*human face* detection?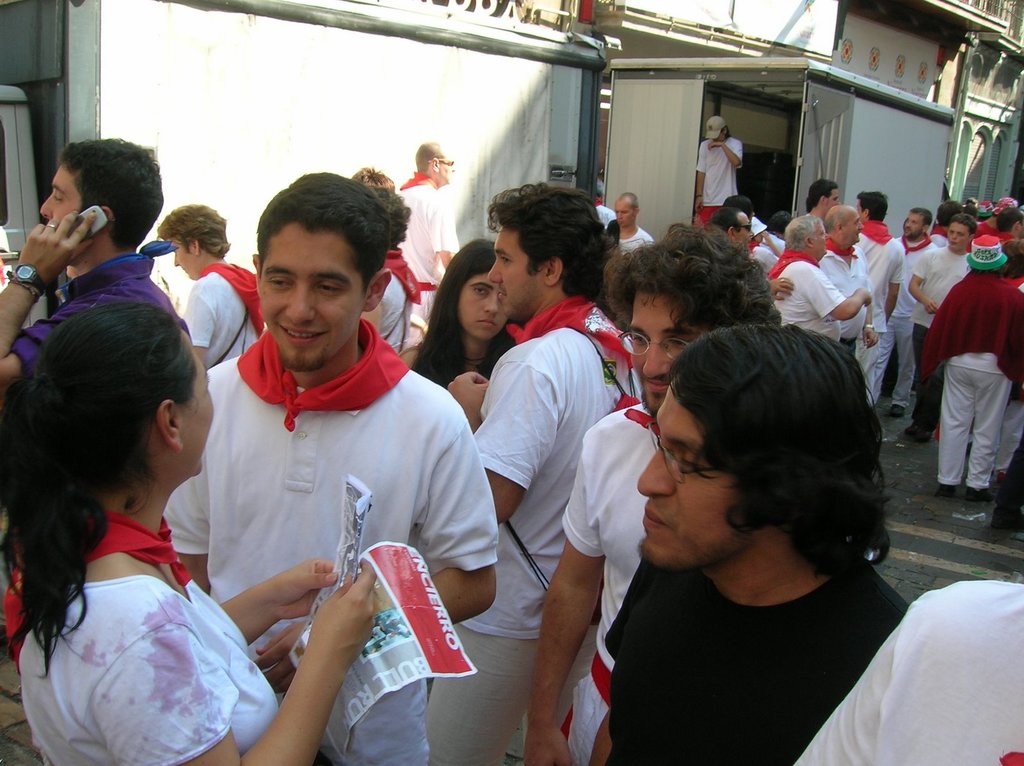
(left=905, top=216, right=927, bottom=243)
